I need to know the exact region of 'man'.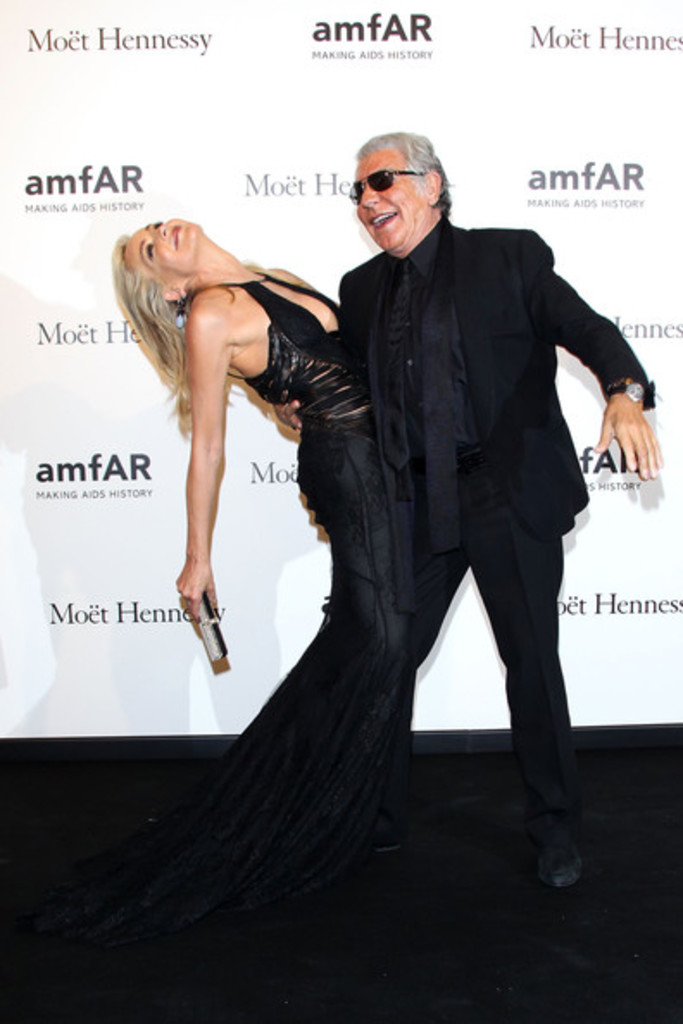
Region: box(343, 114, 623, 860).
